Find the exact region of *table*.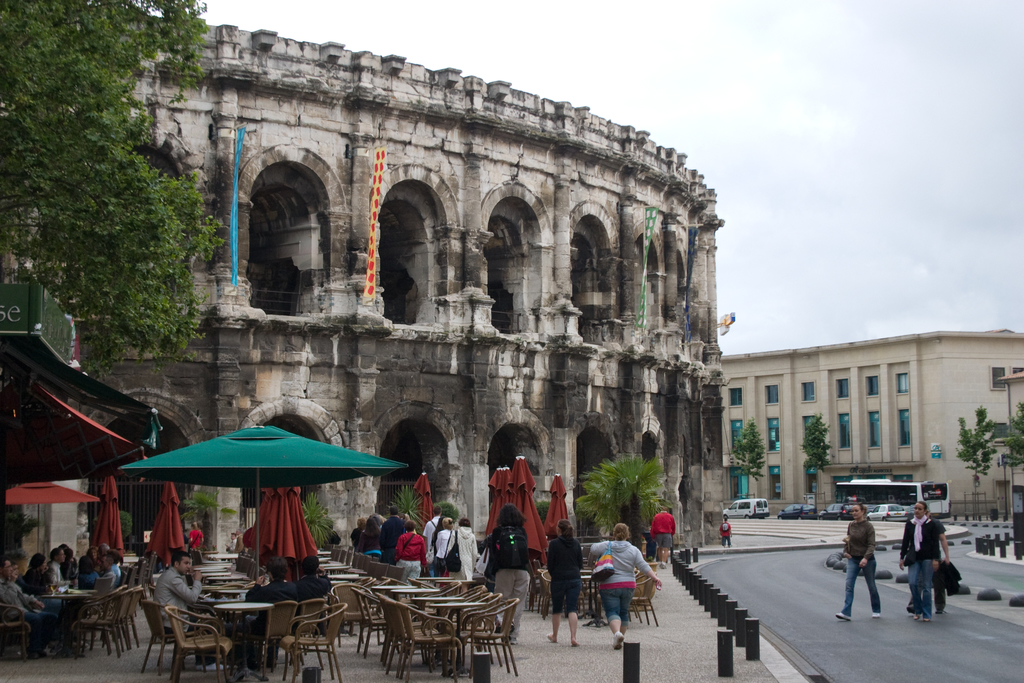
Exact region: locate(41, 591, 91, 658).
